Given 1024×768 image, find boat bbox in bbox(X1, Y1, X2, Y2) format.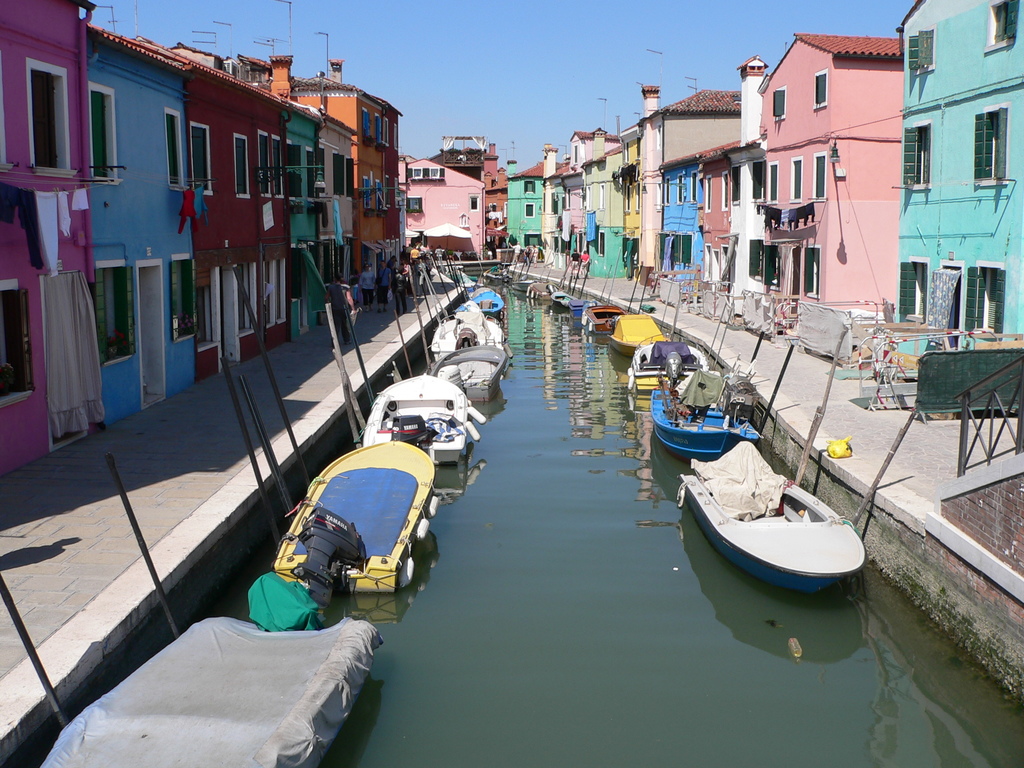
bbox(426, 342, 509, 403).
